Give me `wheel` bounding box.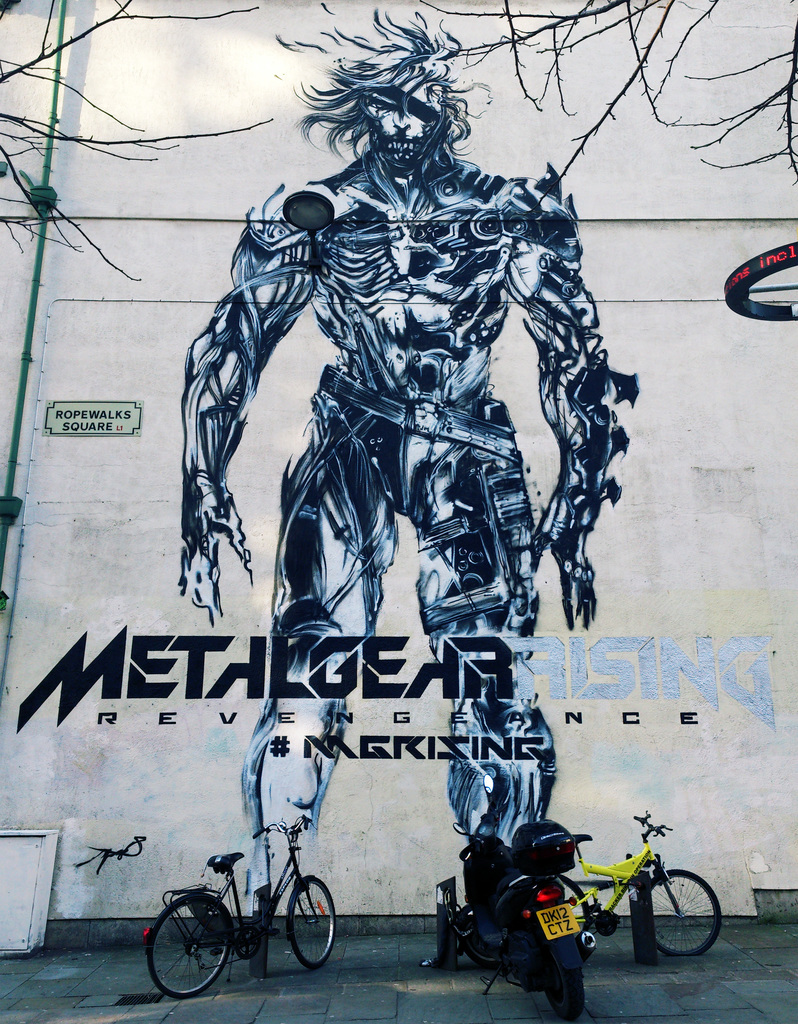
bbox=(145, 903, 228, 1002).
